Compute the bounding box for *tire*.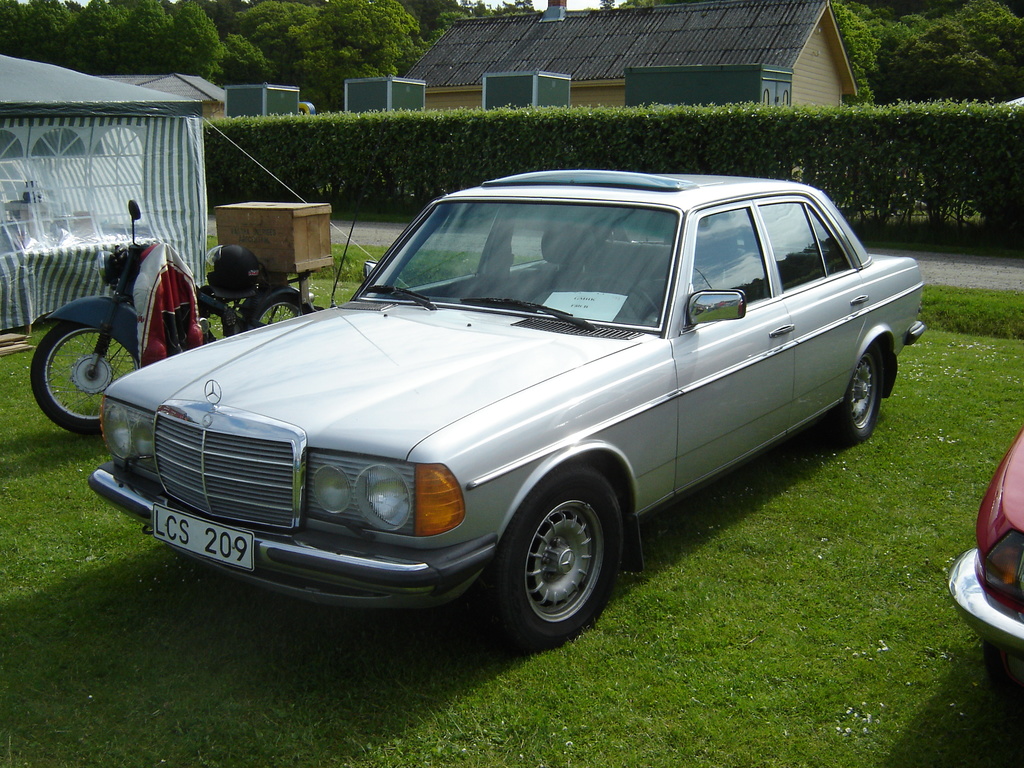
490,483,621,646.
